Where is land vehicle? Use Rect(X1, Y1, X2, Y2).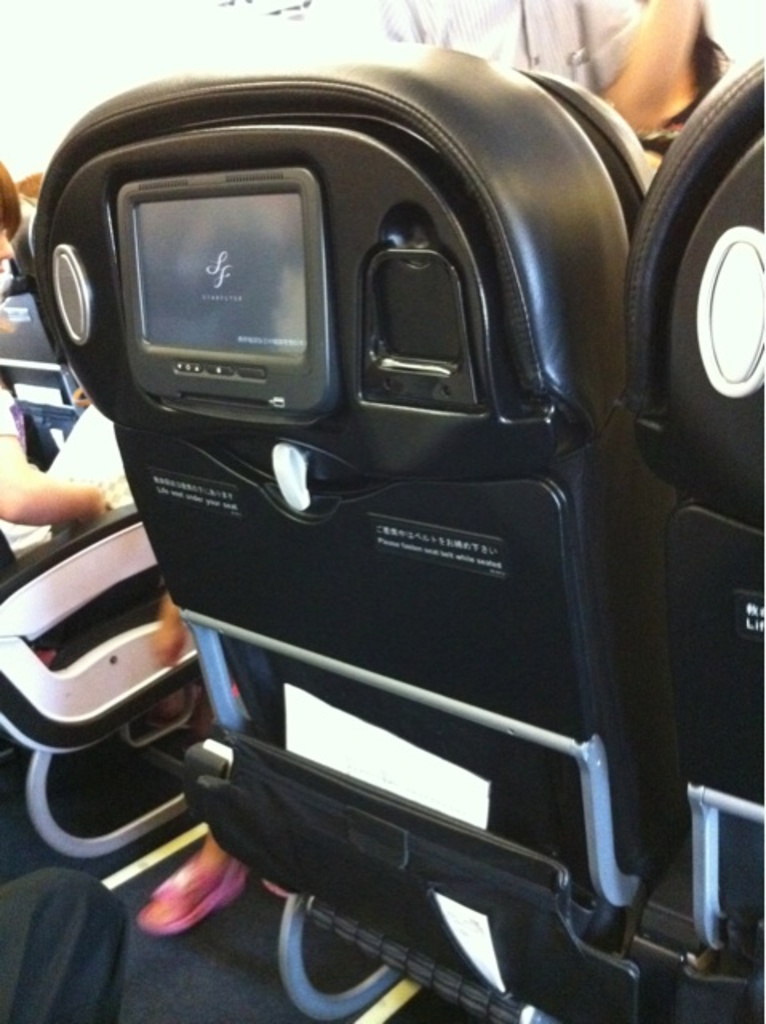
Rect(0, 42, 737, 979).
